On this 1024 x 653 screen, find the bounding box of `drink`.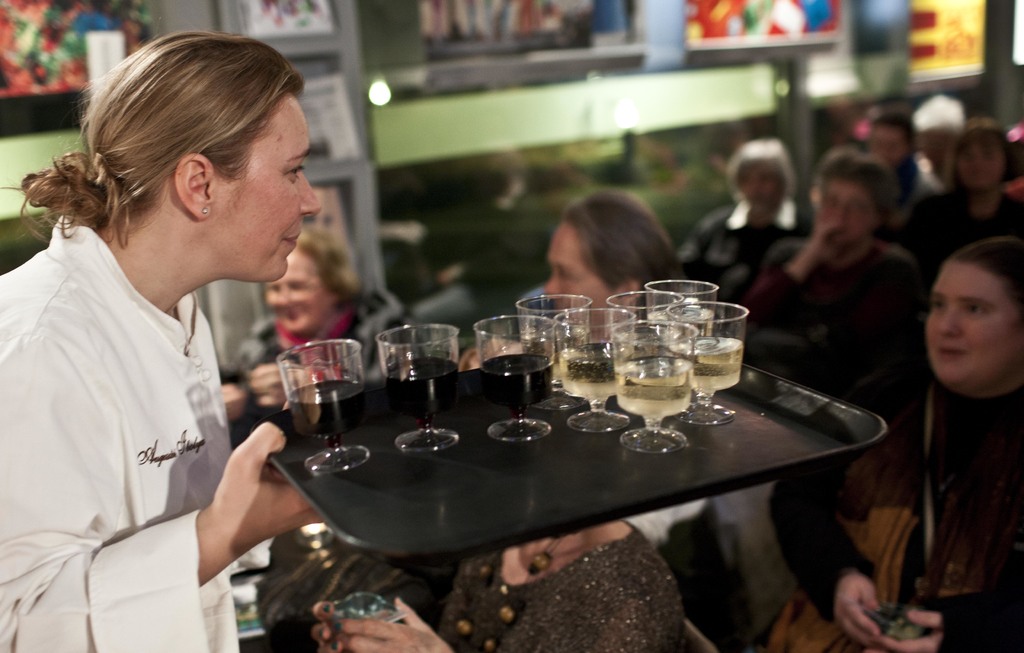
Bounding box: crop(644, 307, 714, 354).
